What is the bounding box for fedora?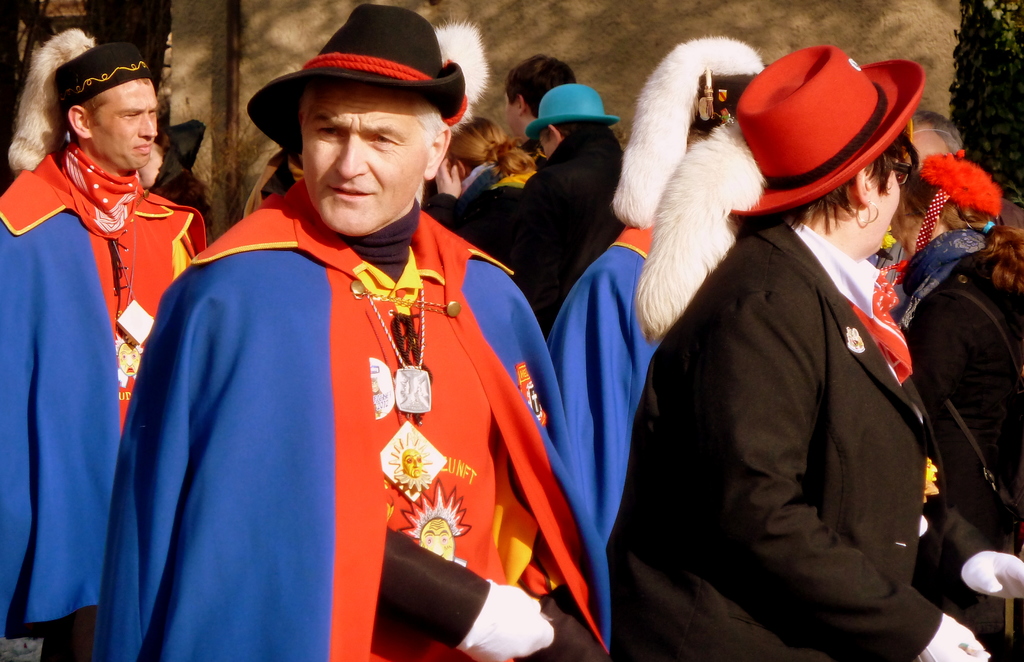
Rect(247, 0, 490, 163).
